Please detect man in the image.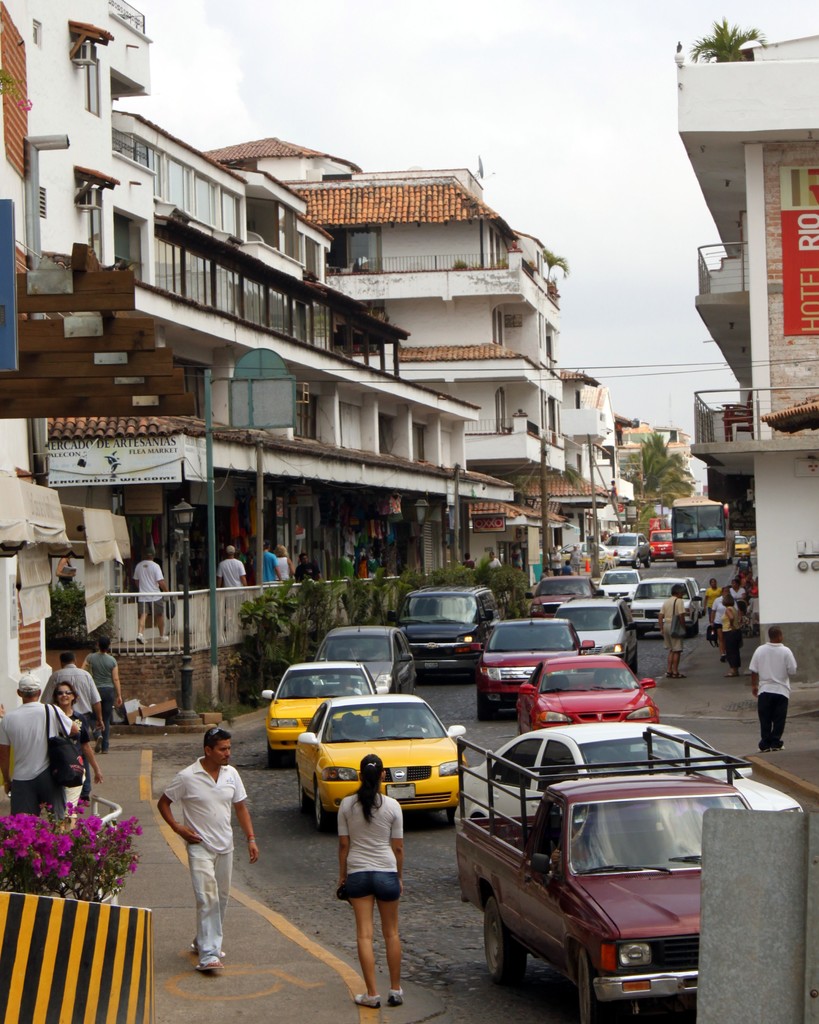
(0, 675, 85, 825).
